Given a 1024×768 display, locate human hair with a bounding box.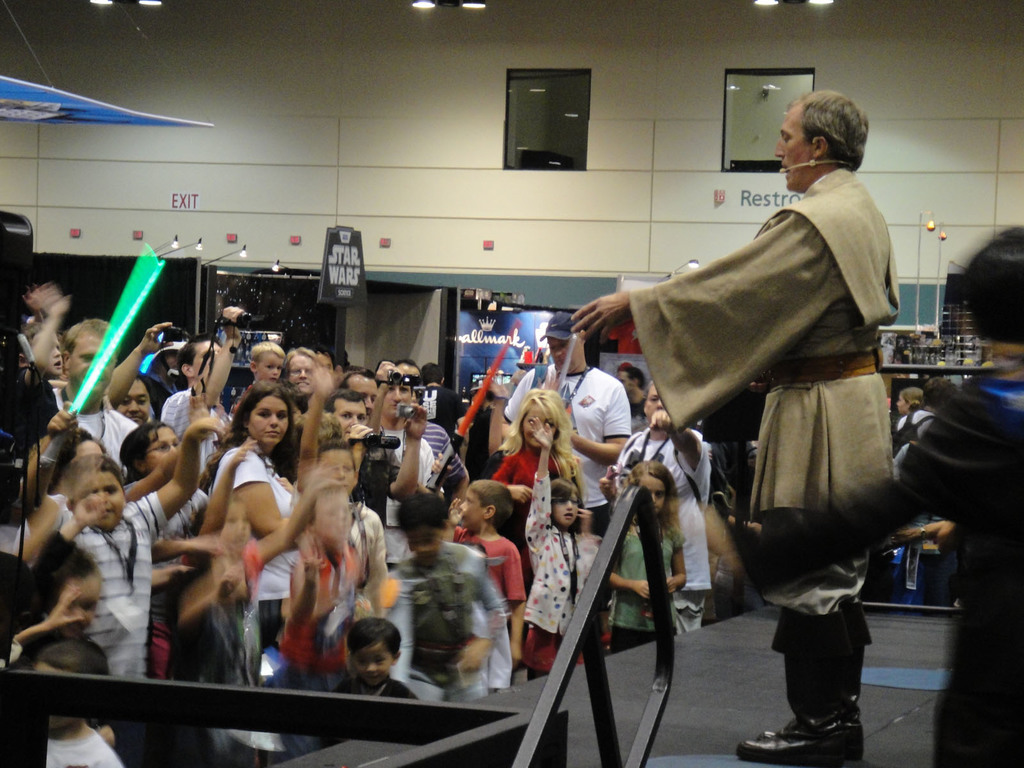
Located: select_region(65, 319, 108, 364).
